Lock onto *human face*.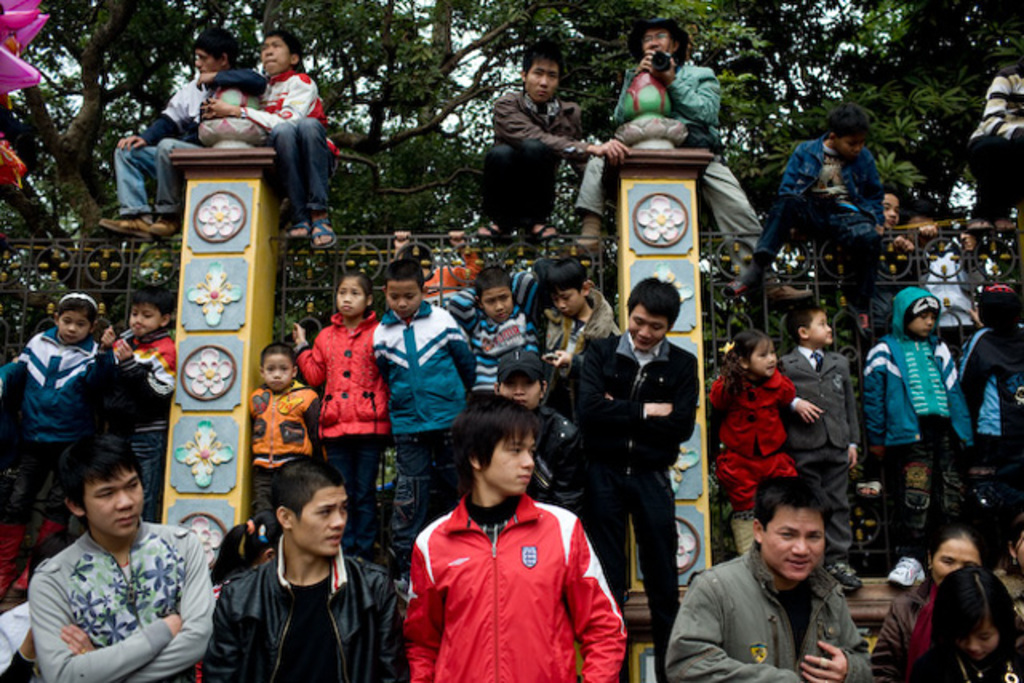
Locked: left=555, top=291, right=582, bottom=318.
